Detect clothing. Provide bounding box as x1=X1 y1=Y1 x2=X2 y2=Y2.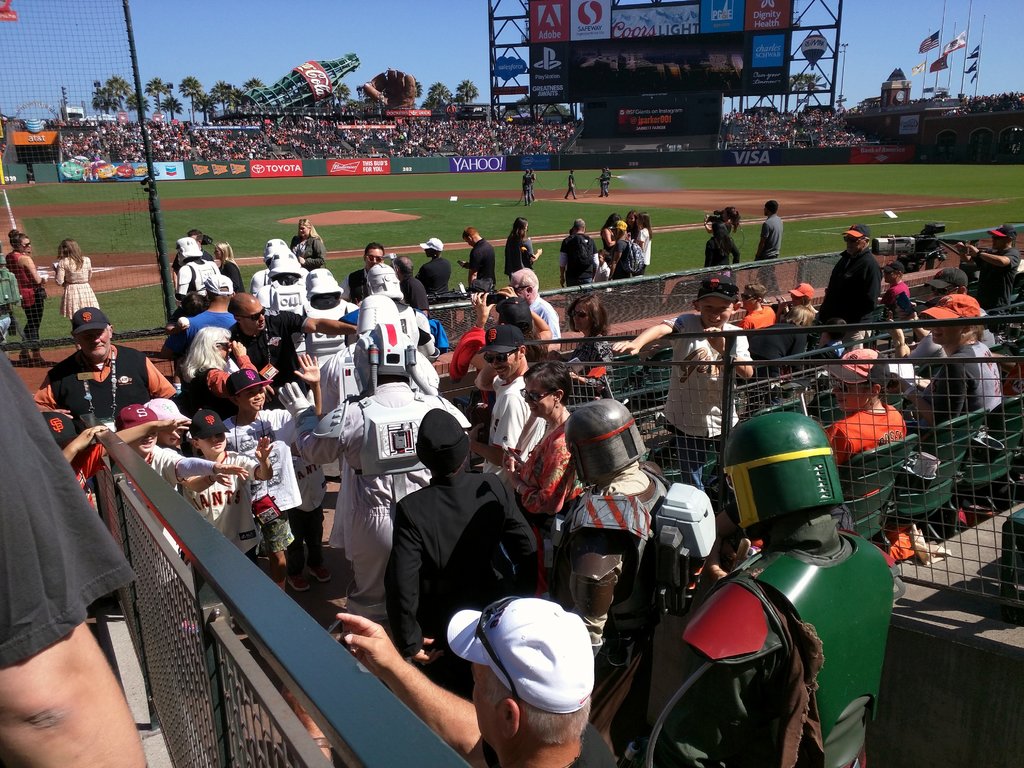
x1=398 y1=274 x2=426 y2=308.
